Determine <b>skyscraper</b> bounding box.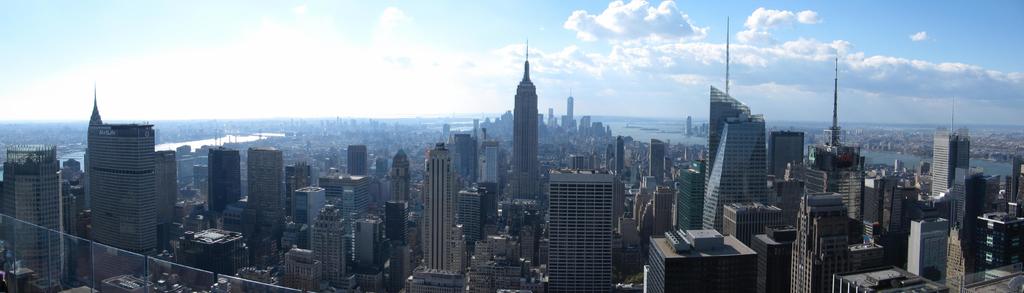
Determined: (502, 38, 543, 200).
